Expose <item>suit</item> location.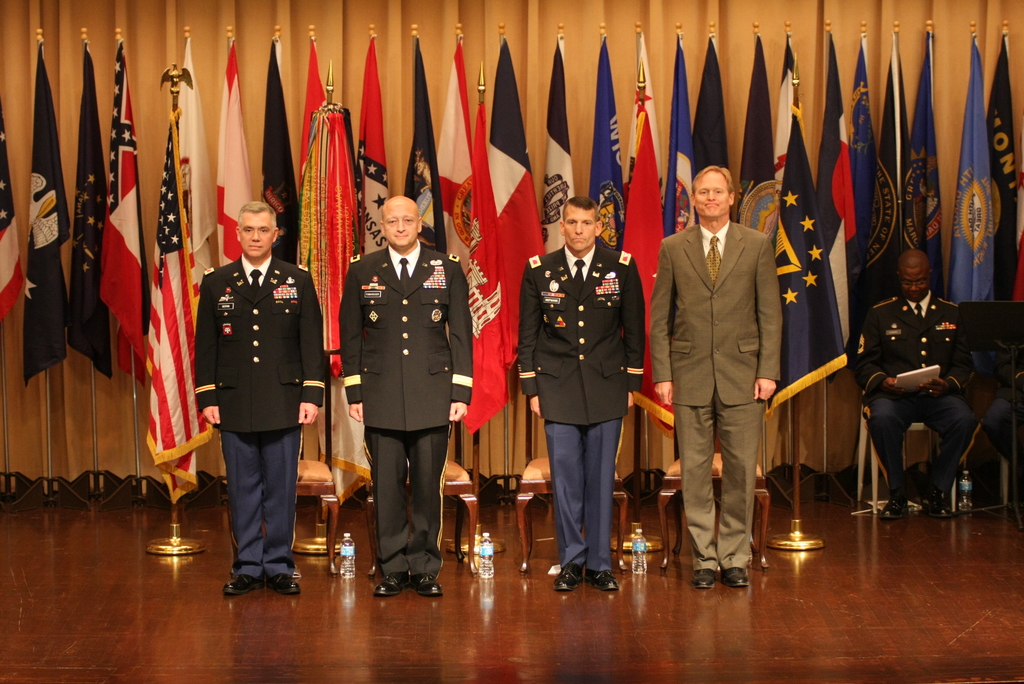
Exposed at <region>680, 168, 792, 594</region>.
